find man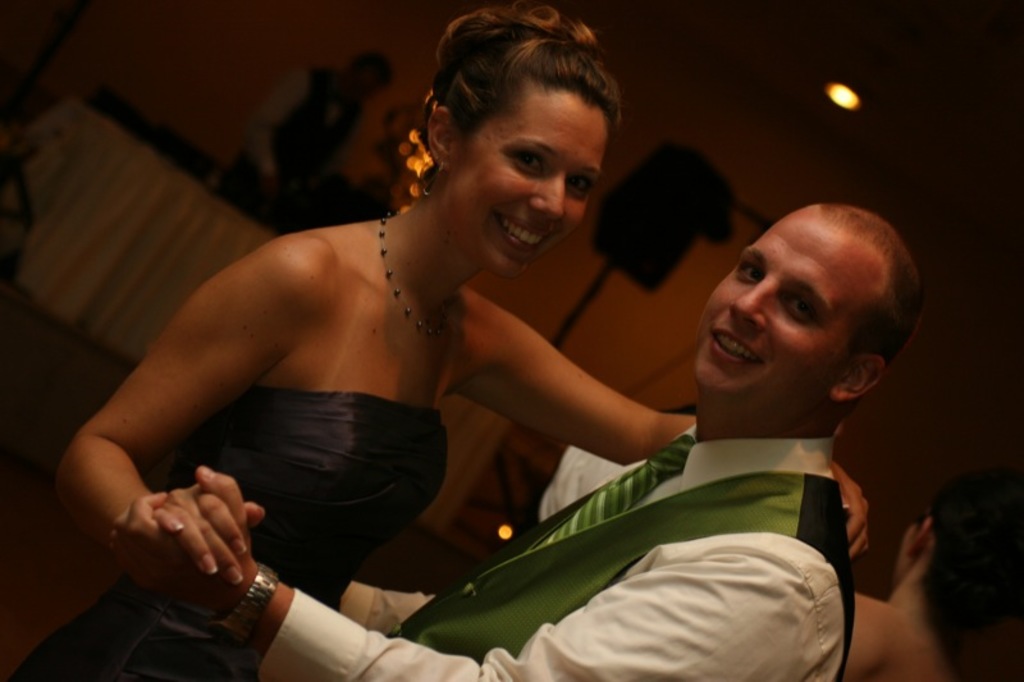
detection(108, 198, 919, 681)
